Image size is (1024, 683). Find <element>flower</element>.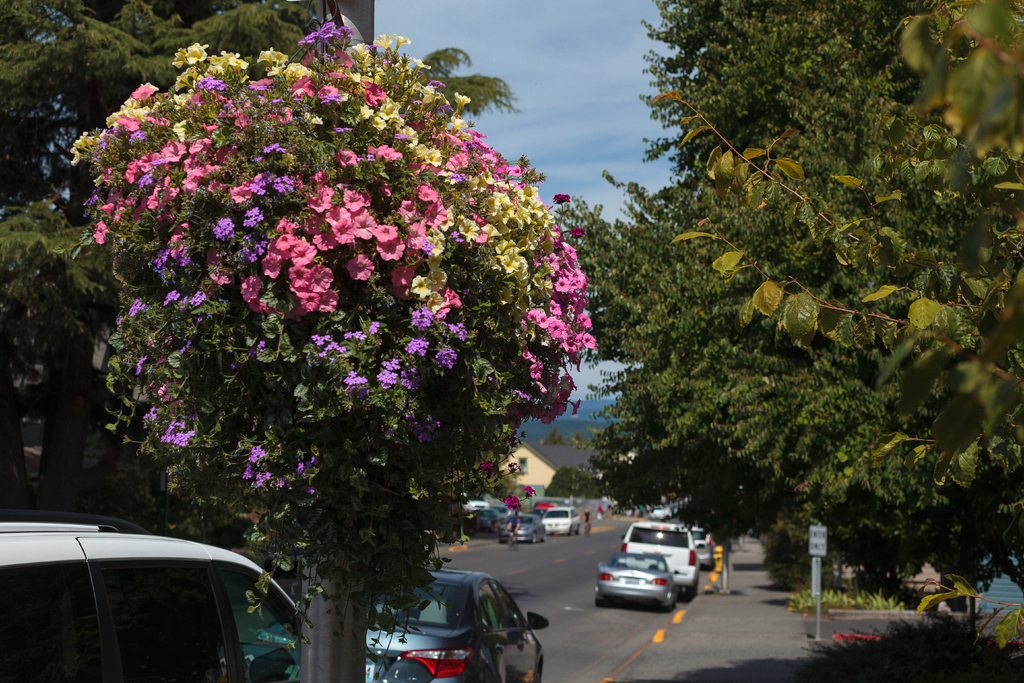
pyautogui.locateOnScreen(406, 274, 429, 295).
